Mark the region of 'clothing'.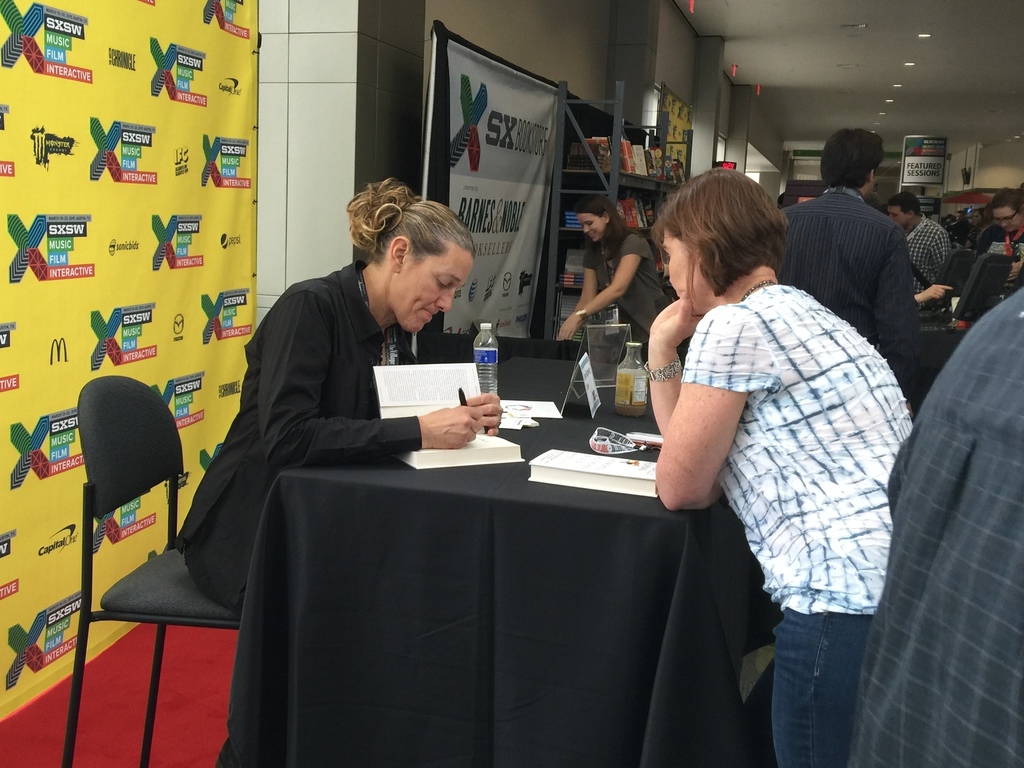
Region: crop(977, 216, 1001, 244).
